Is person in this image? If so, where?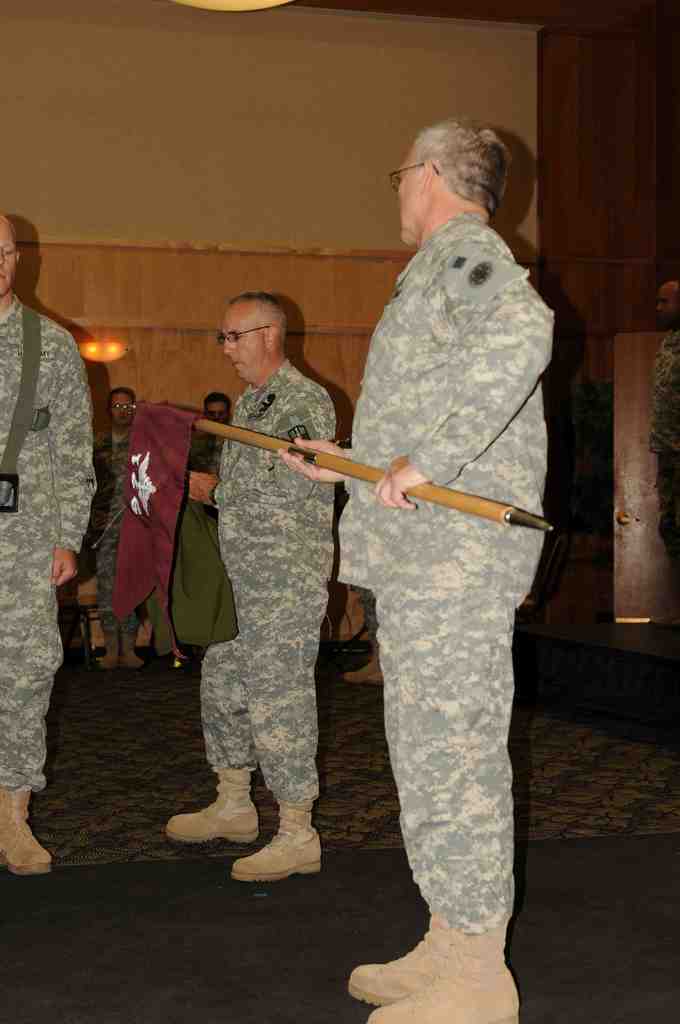
Yes, at 190:391:232:522.
